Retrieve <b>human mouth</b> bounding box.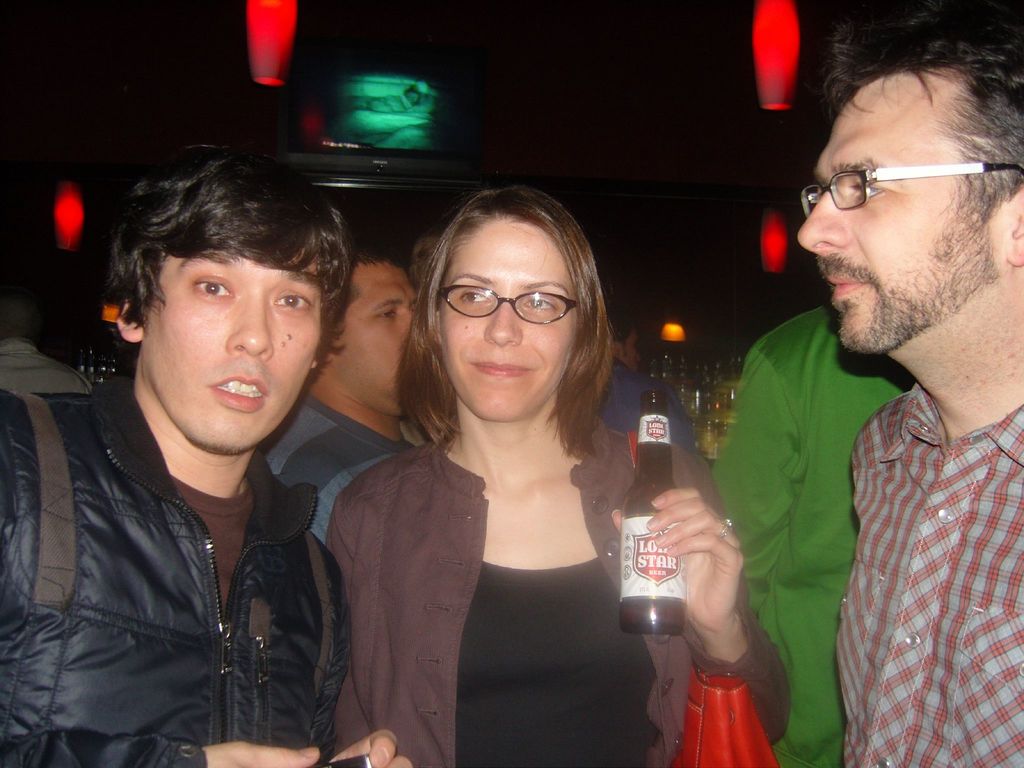
Bounding box: <bbox>473, 356, 531, 379</bbox>.
